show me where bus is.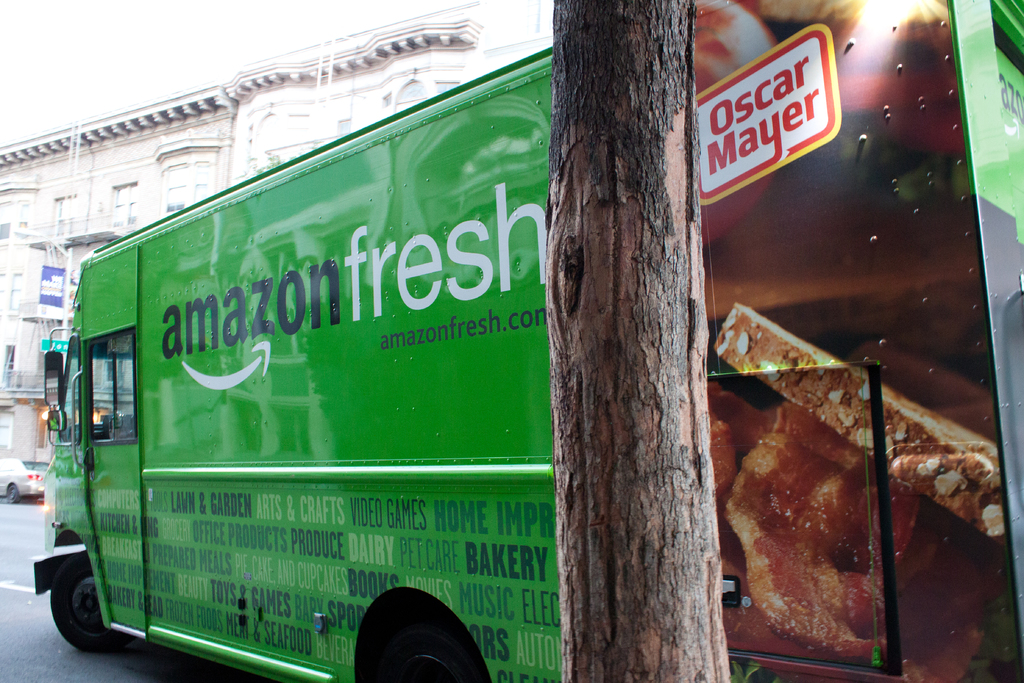
bus is at [32,0,1023,682].
